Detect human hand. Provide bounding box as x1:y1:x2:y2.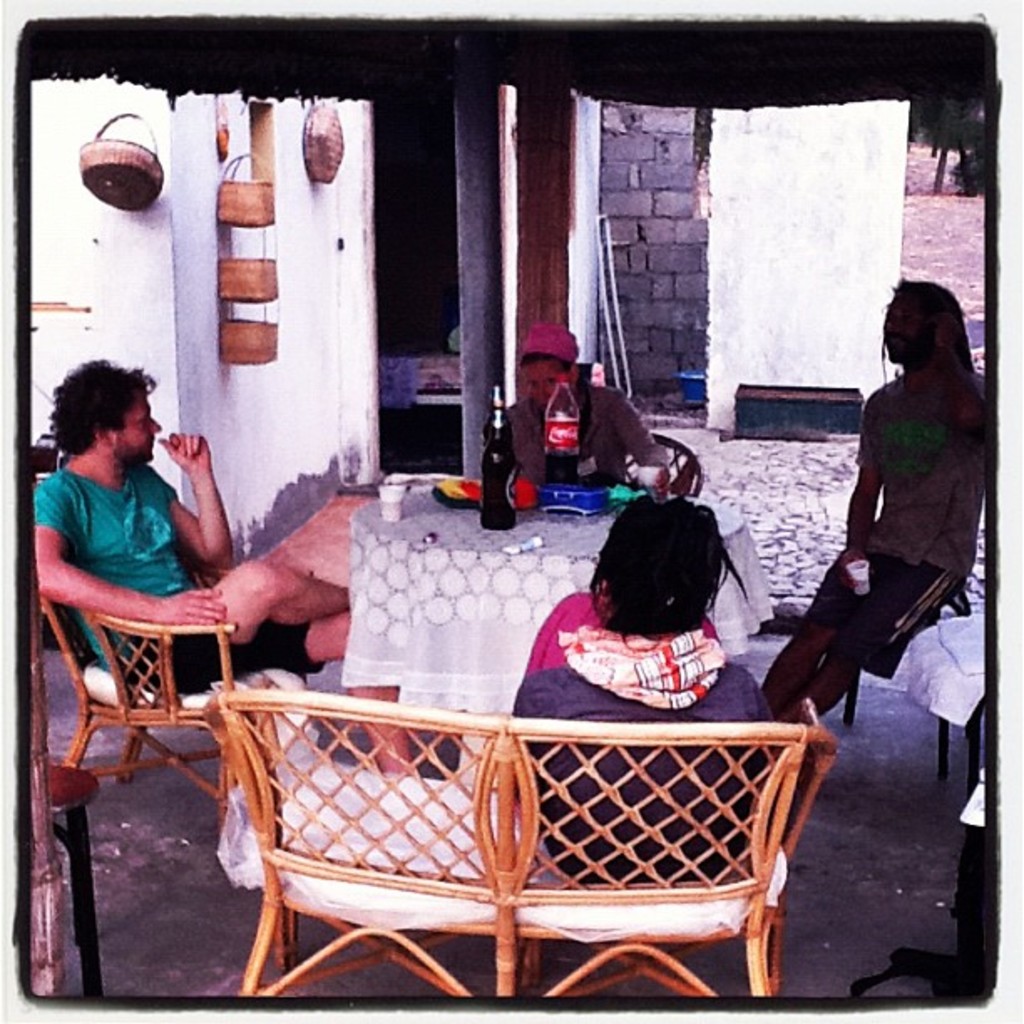
624:467:674:500.
